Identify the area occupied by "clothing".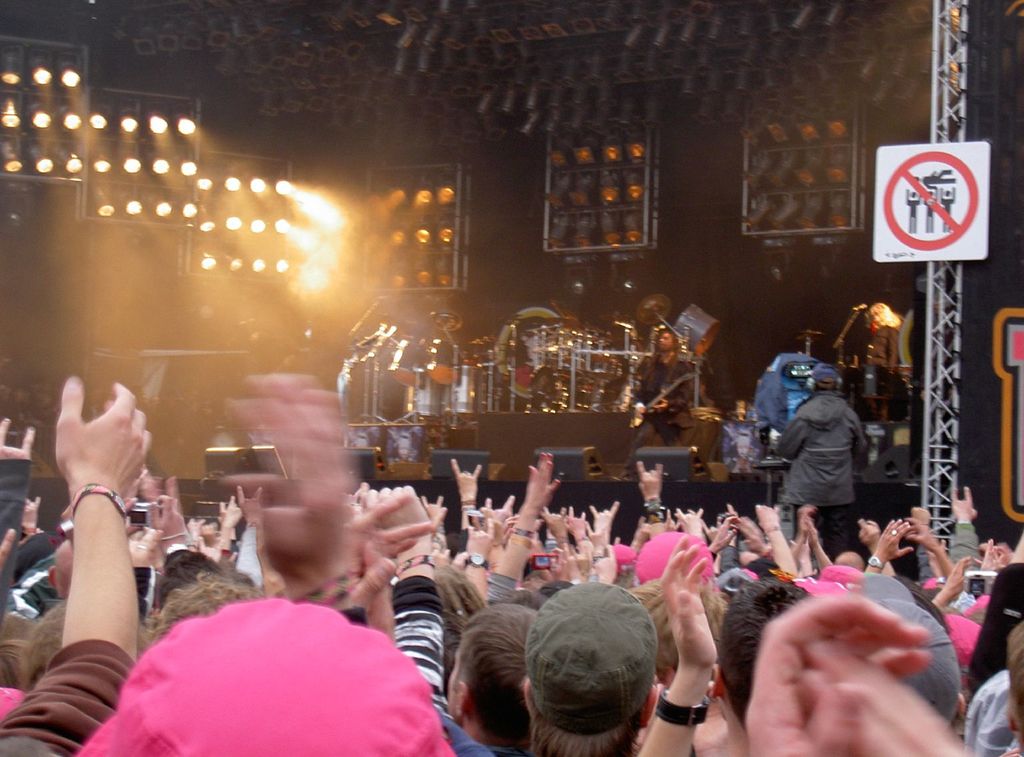
Area: [x1=628, y1=349, x2=703, y2=470].
